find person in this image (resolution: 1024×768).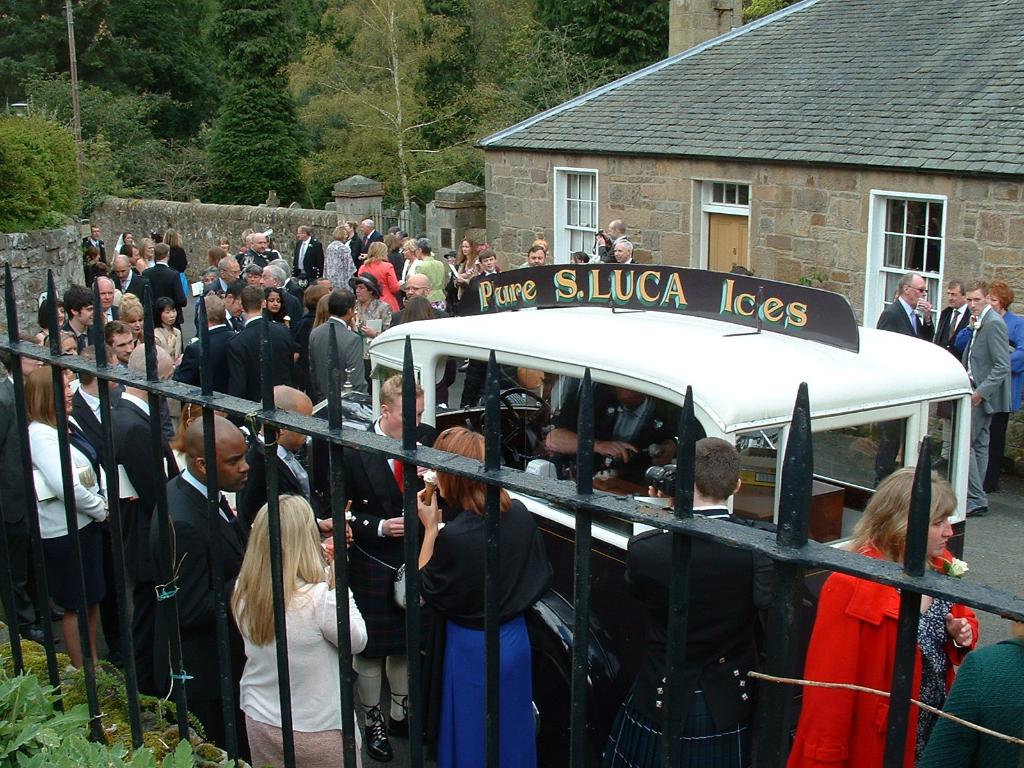
box=[412, 430, 557, 767].
